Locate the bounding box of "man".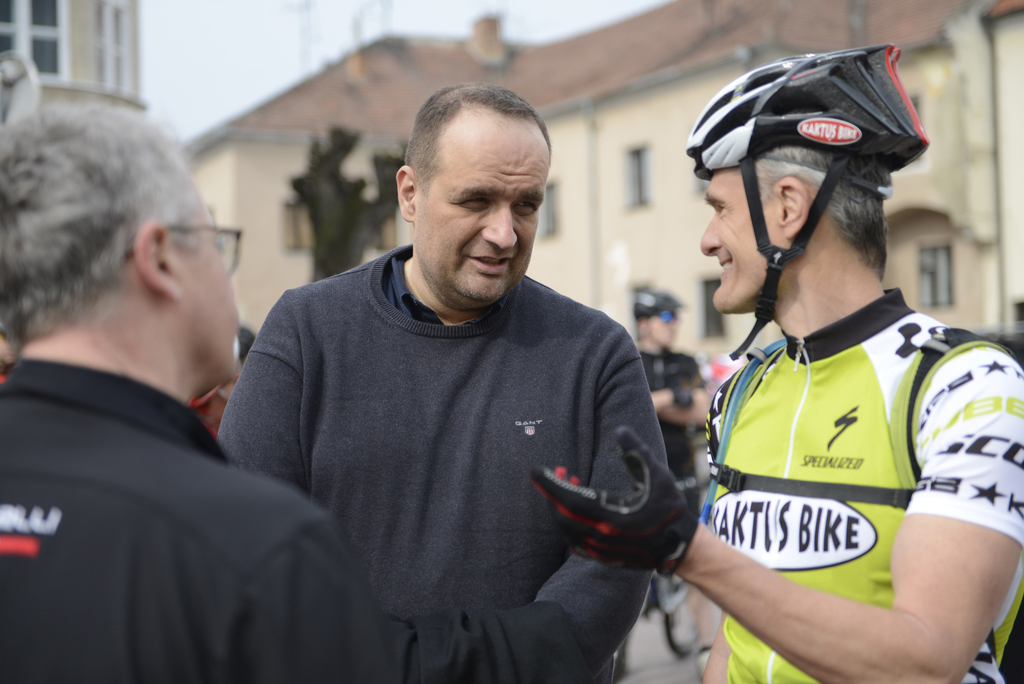
Bounding box: 530,41,1023,683.
